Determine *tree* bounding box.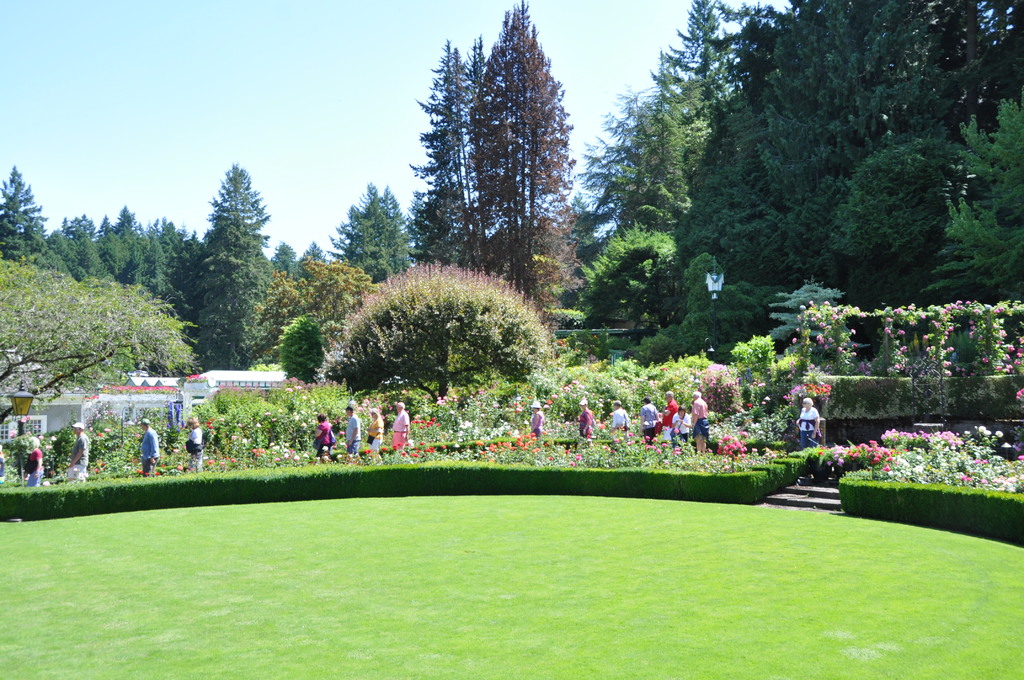
Determined: <box>336,184,383,259</box>.
